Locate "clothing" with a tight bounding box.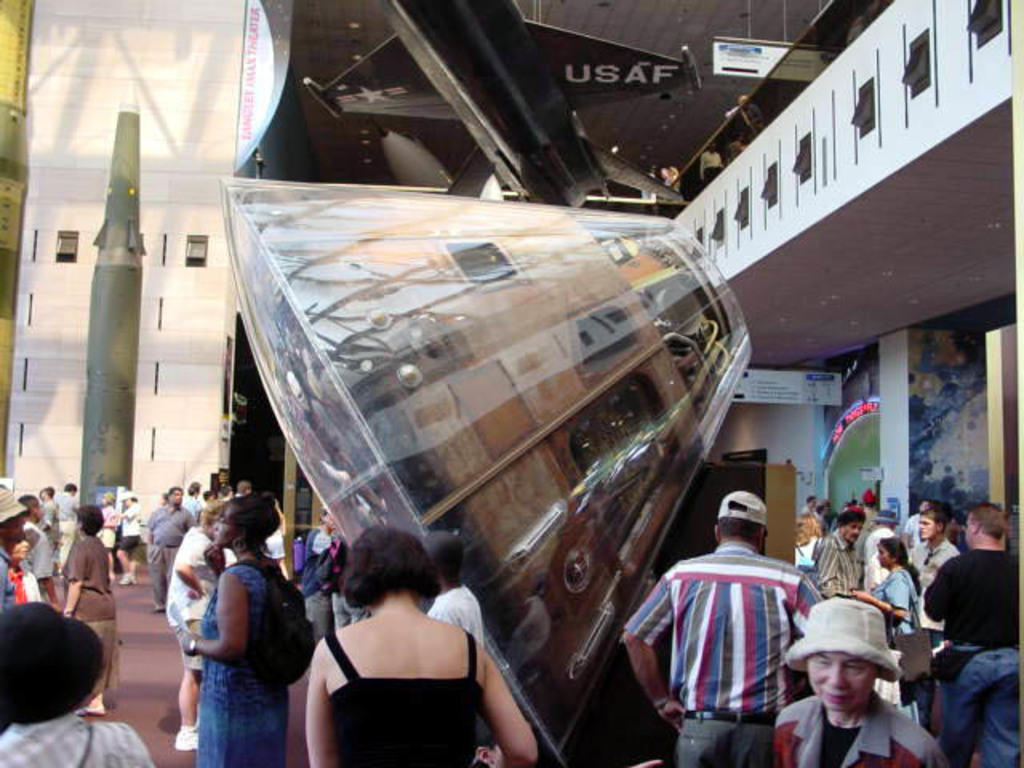
<bbox>0, 709, 158, 766</bbox>.
